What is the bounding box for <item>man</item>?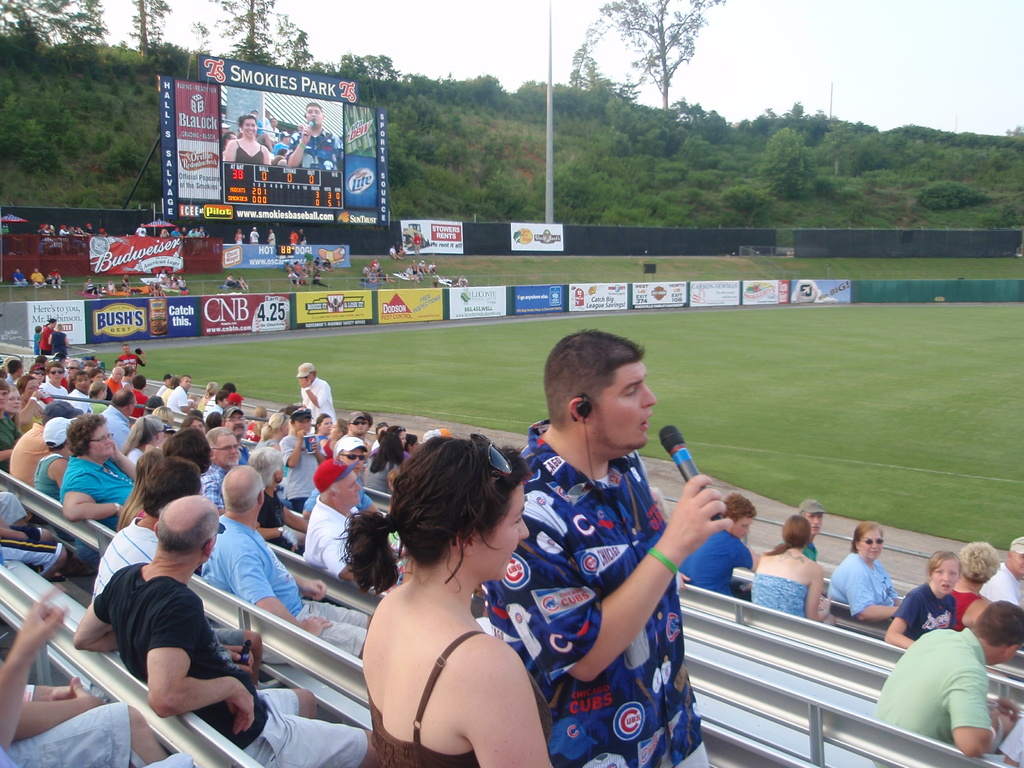
select_region(200, 423, 287, 534).
